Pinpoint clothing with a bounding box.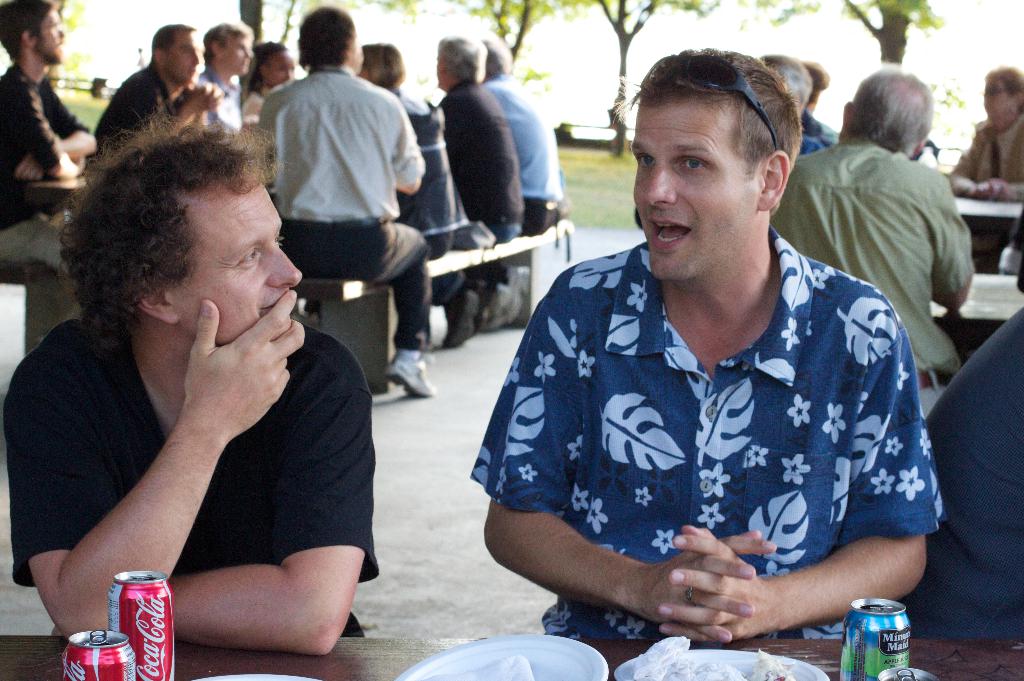
locate(795, 104, 837, 147).
